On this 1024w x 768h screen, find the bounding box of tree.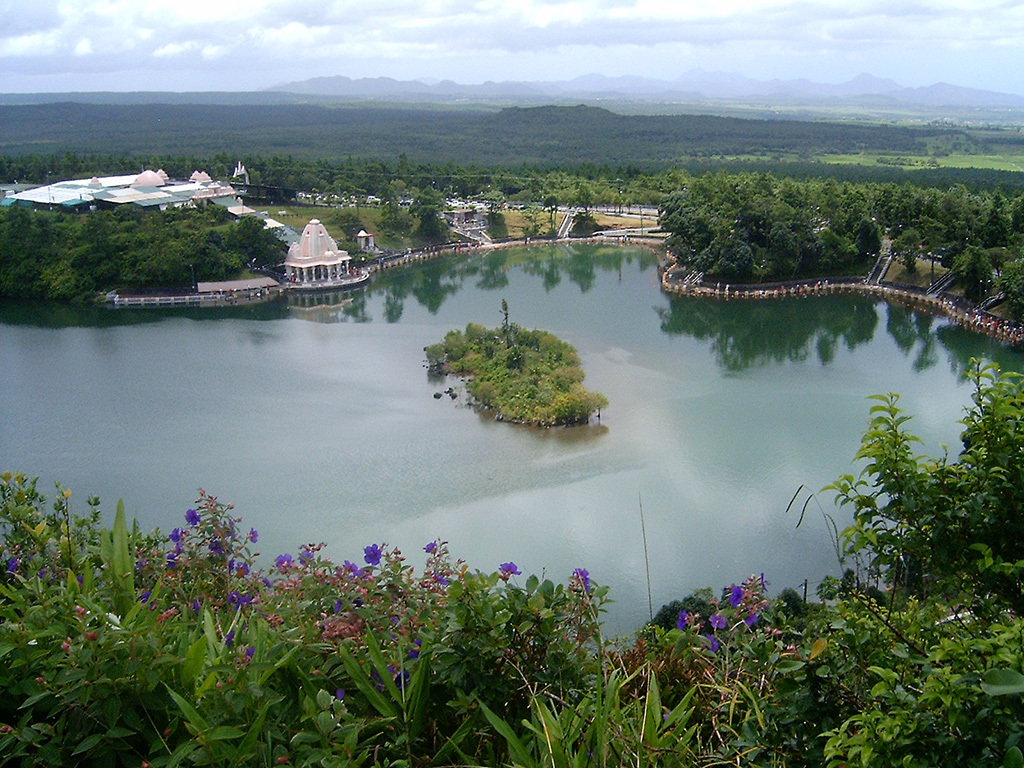
Bounding box: bbox=(817, 357, 1023, 641).
